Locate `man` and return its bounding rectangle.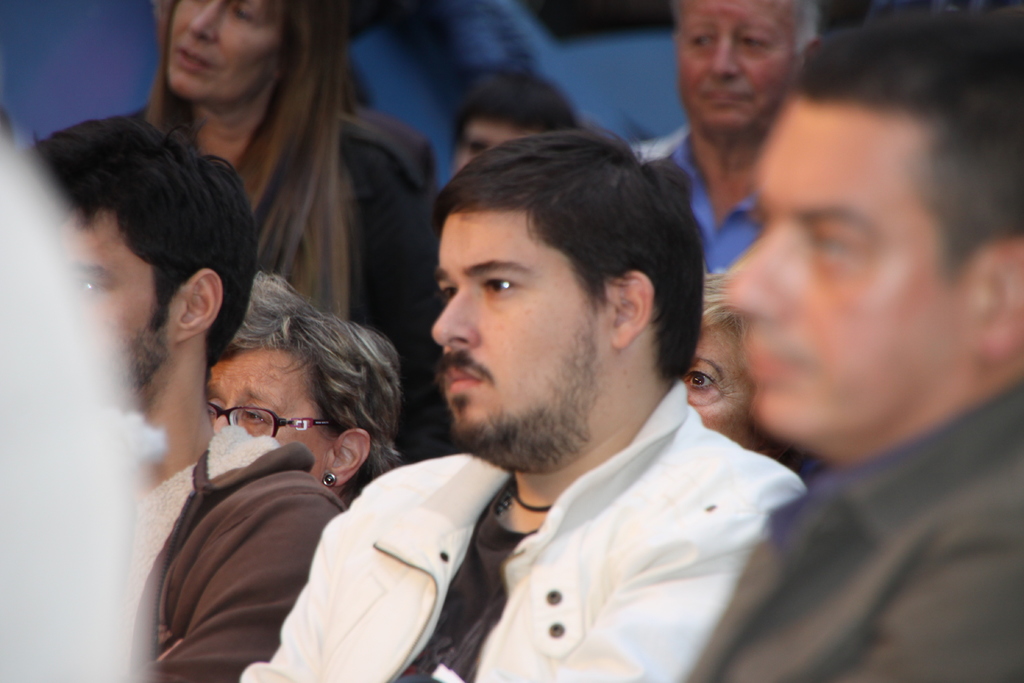
bbox=[630, 0, 822, 273].
